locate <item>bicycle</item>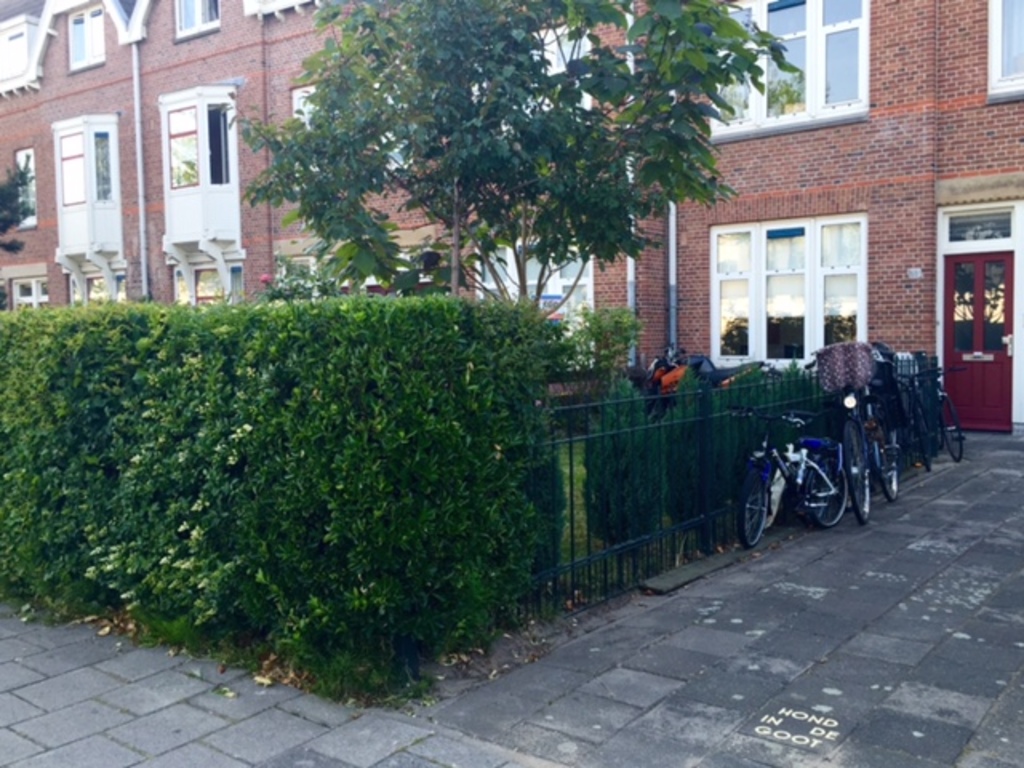
region(894, 365, 970, 474)
